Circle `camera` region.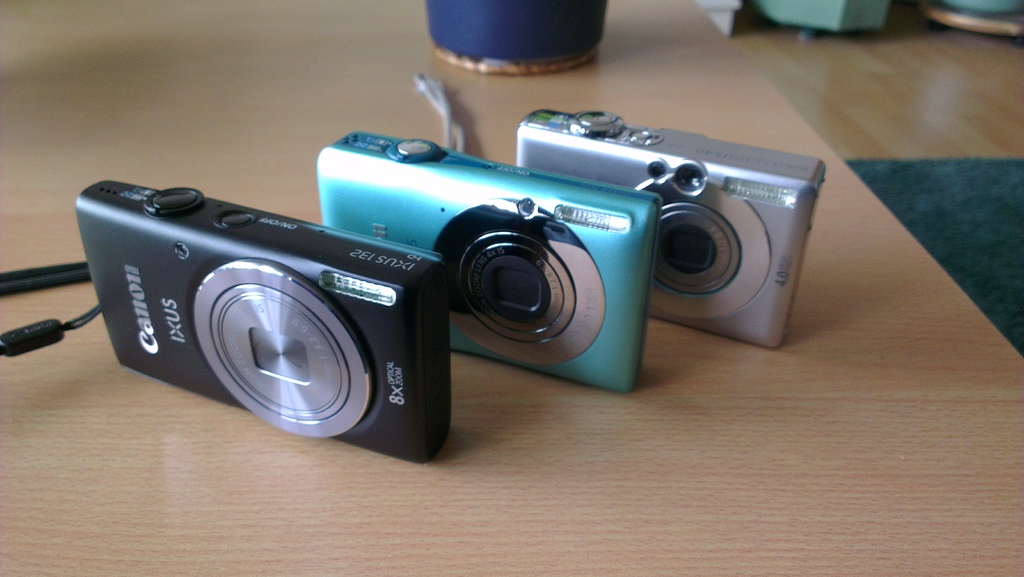
Region: [x1=77, y1=165, x2=470, y2=455].
